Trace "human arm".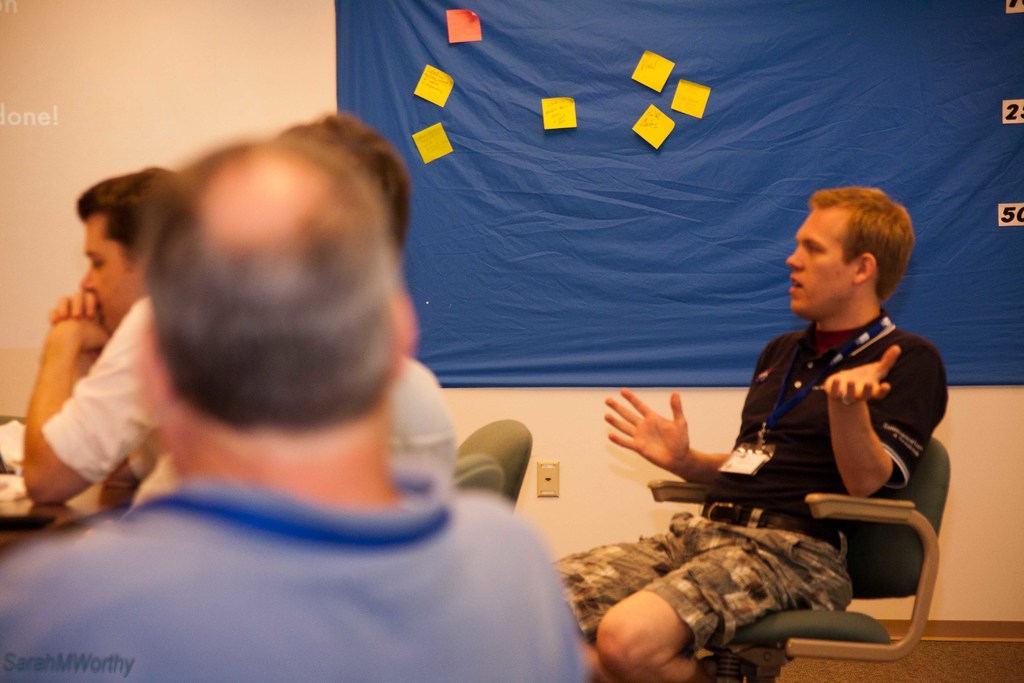
Traced to x1=826 y1=334 x2=937 y2=497.
